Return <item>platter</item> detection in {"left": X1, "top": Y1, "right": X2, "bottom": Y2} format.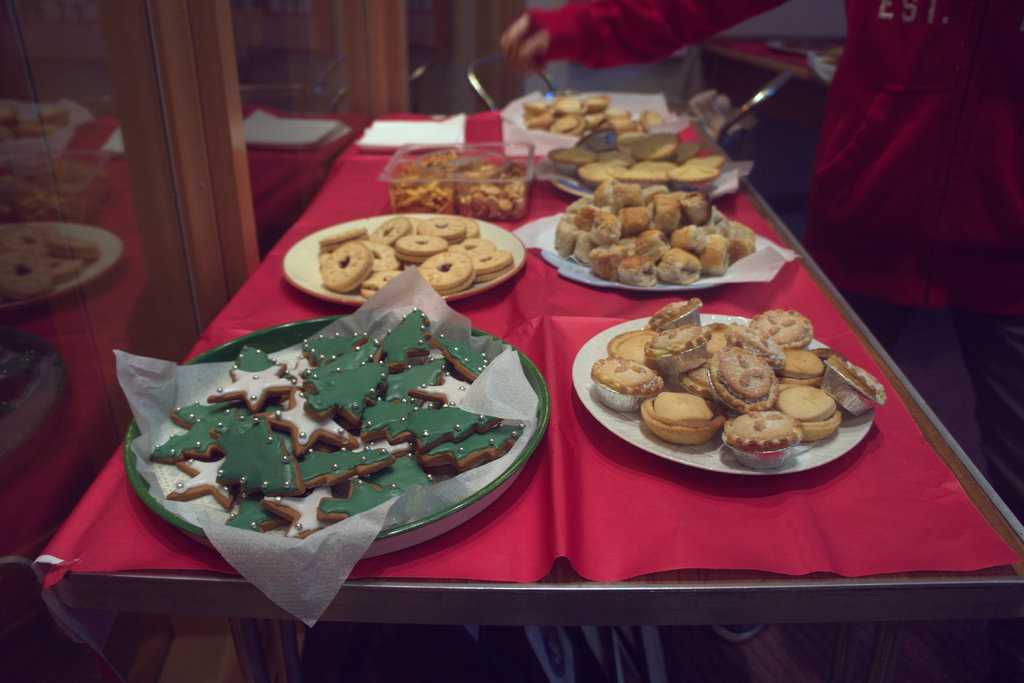
{"left": 572, "top": 315, "right": 870, "bottom": 477}.
